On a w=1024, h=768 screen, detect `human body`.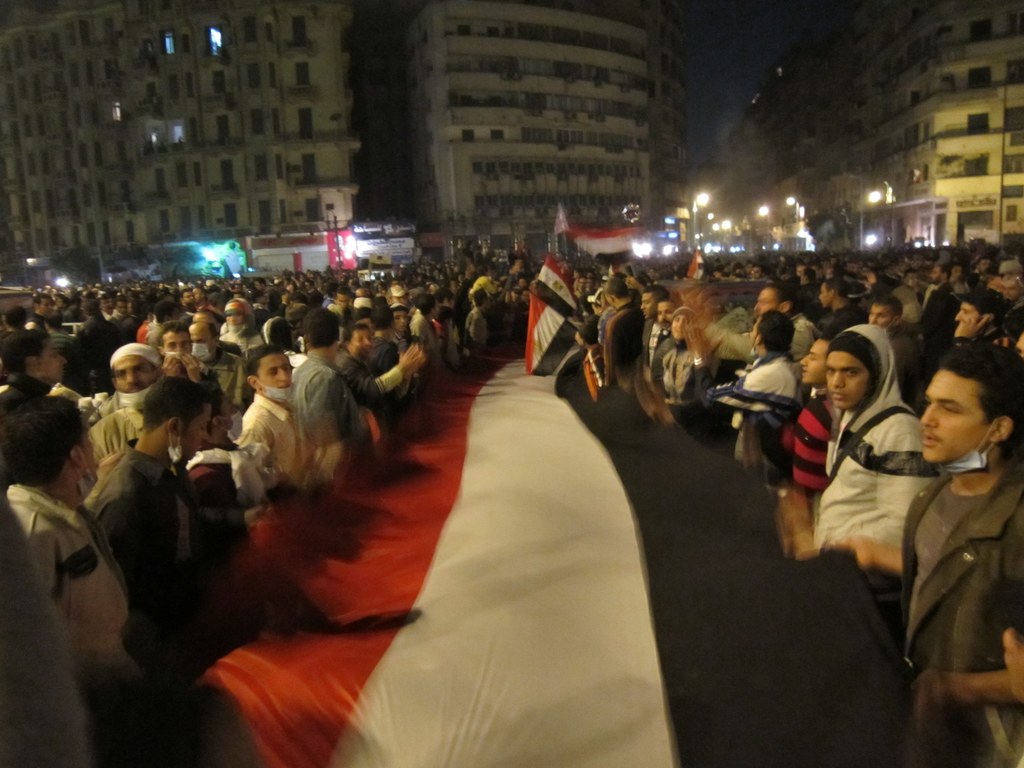
45,309,75,350.
